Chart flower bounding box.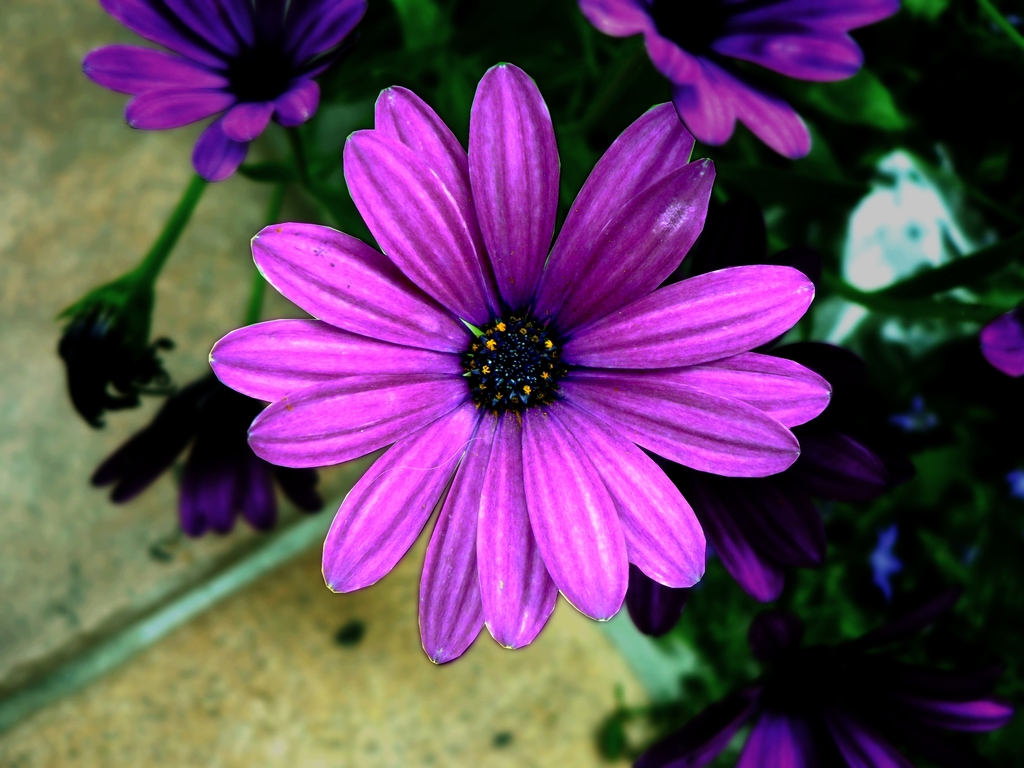
Charted: 615, 333, 929, 643.
